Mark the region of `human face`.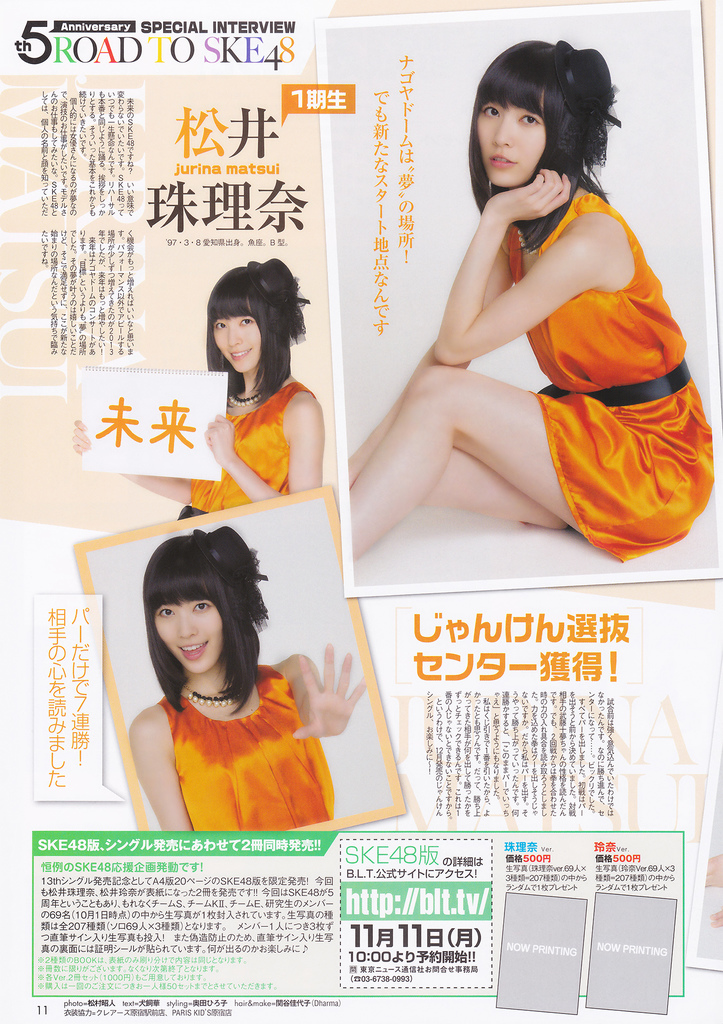
Region: 476 102 542 183.
